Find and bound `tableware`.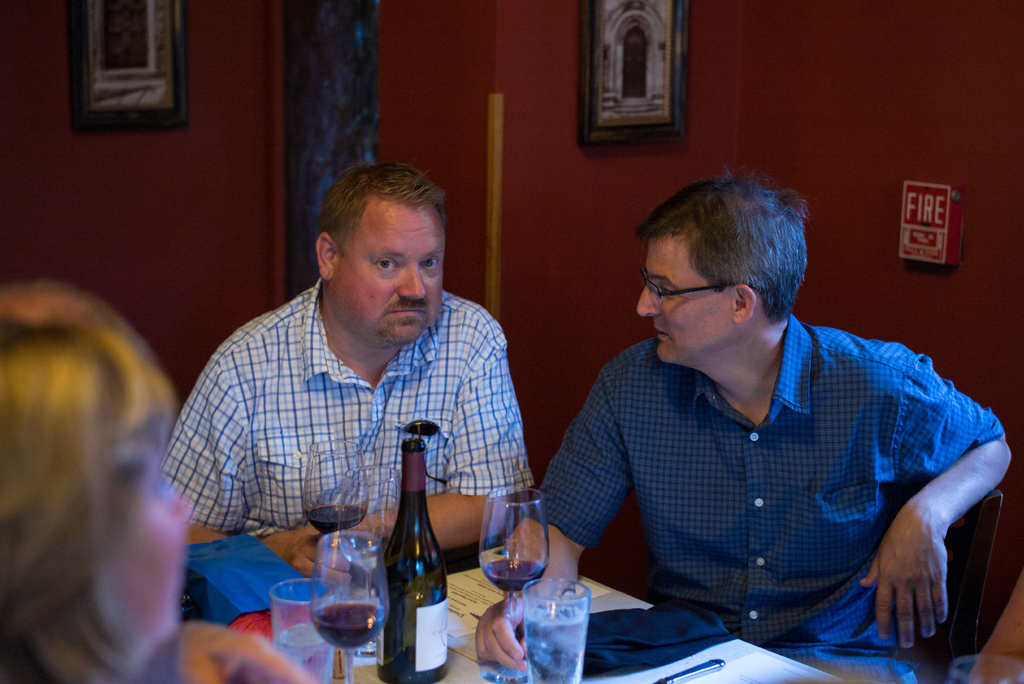
Bound: <box>268,581,339,683</box>.
